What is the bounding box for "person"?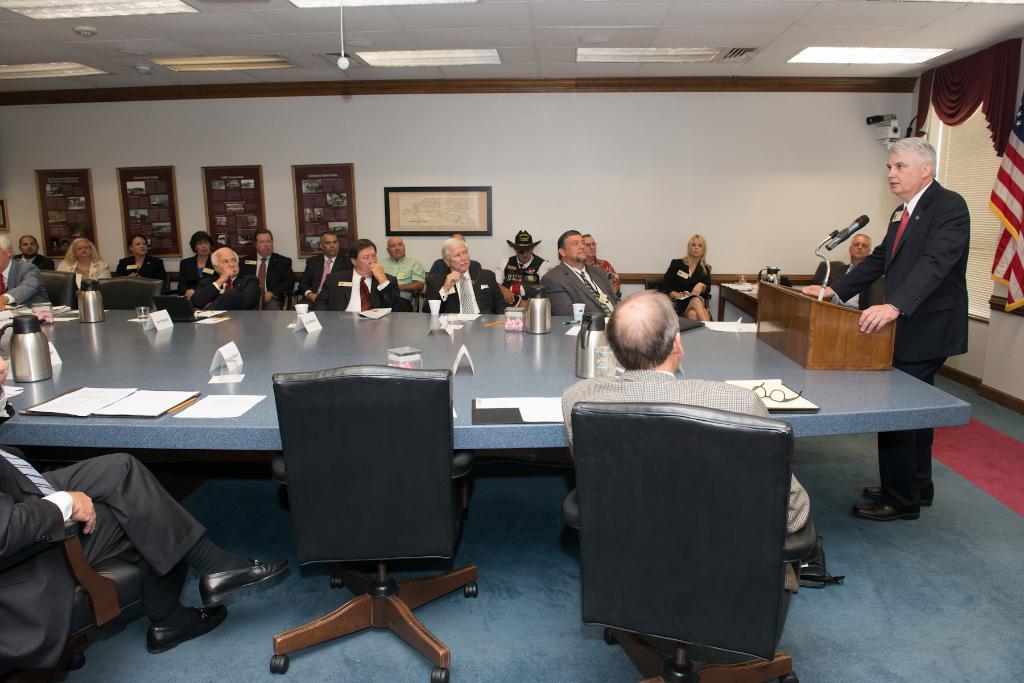
[left=659, top=231, right=723, bottom=318].
